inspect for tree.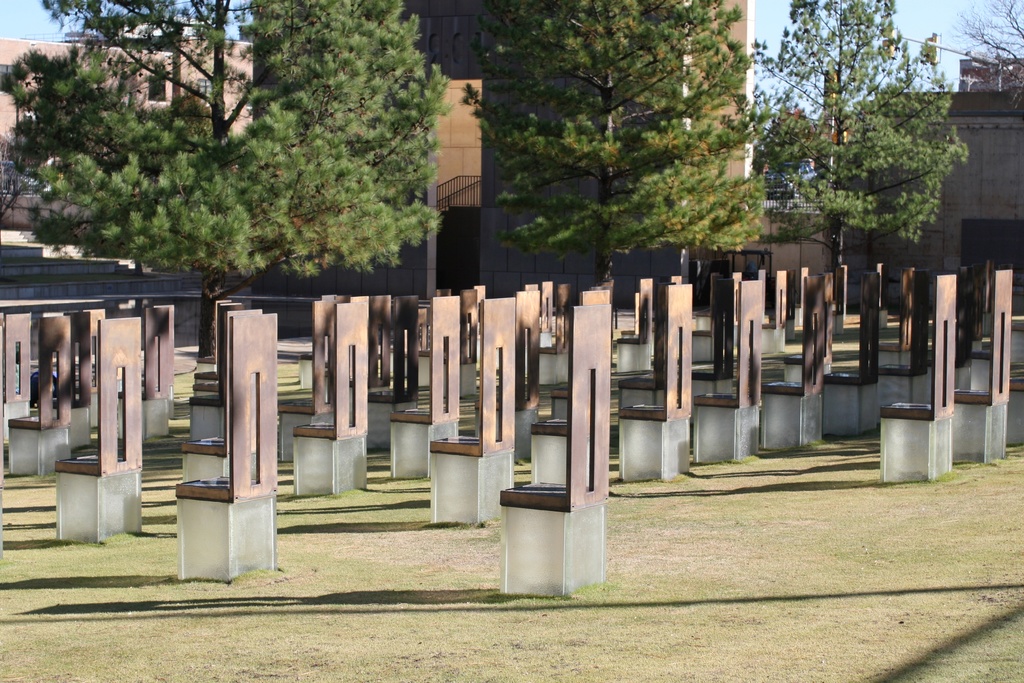
Inspection: box=[734, 6, 977, 280].
